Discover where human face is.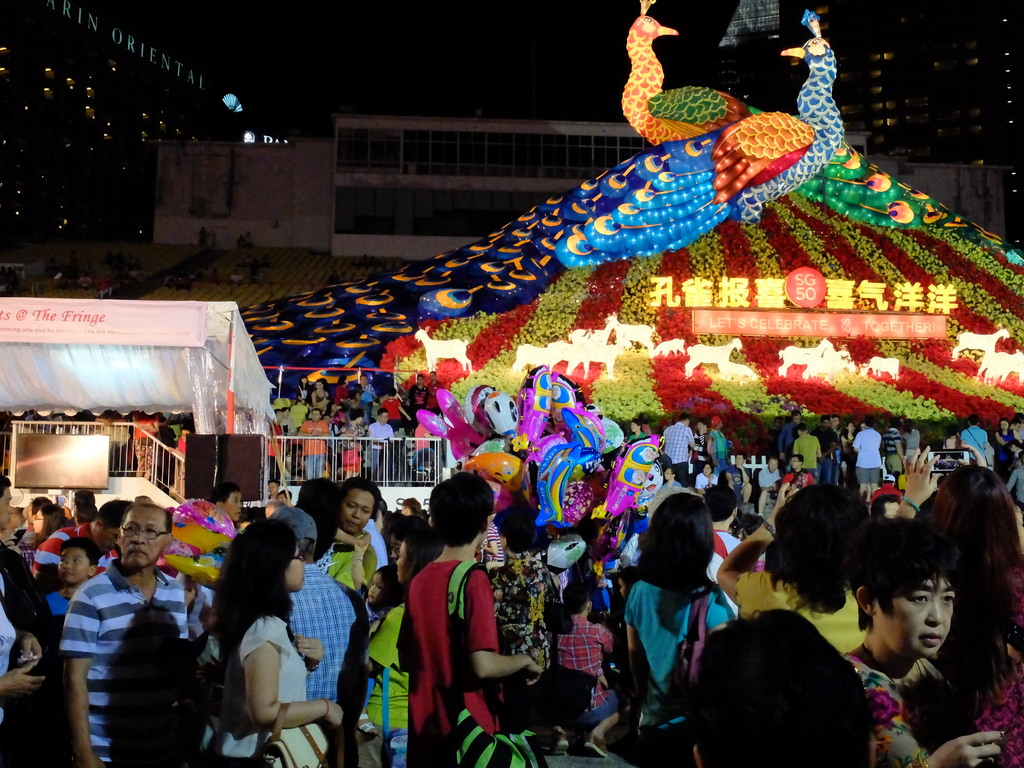
Discovered at bbox=(1012, 422, 1020, 435).
